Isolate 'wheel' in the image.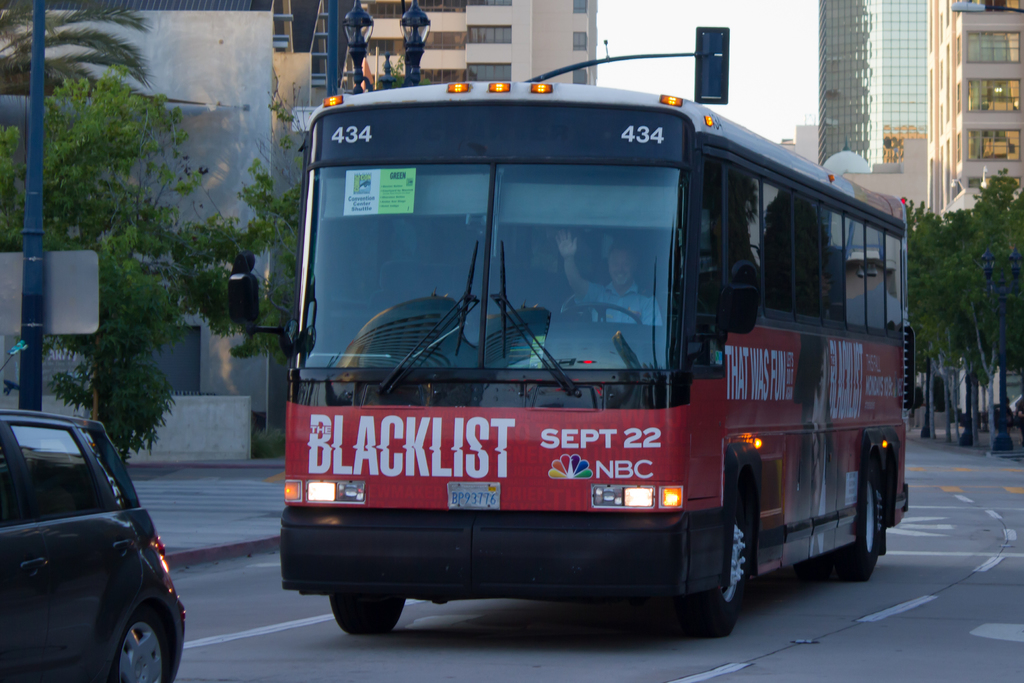
Isolated region: <region>561, 302, 646, 324</region>.
